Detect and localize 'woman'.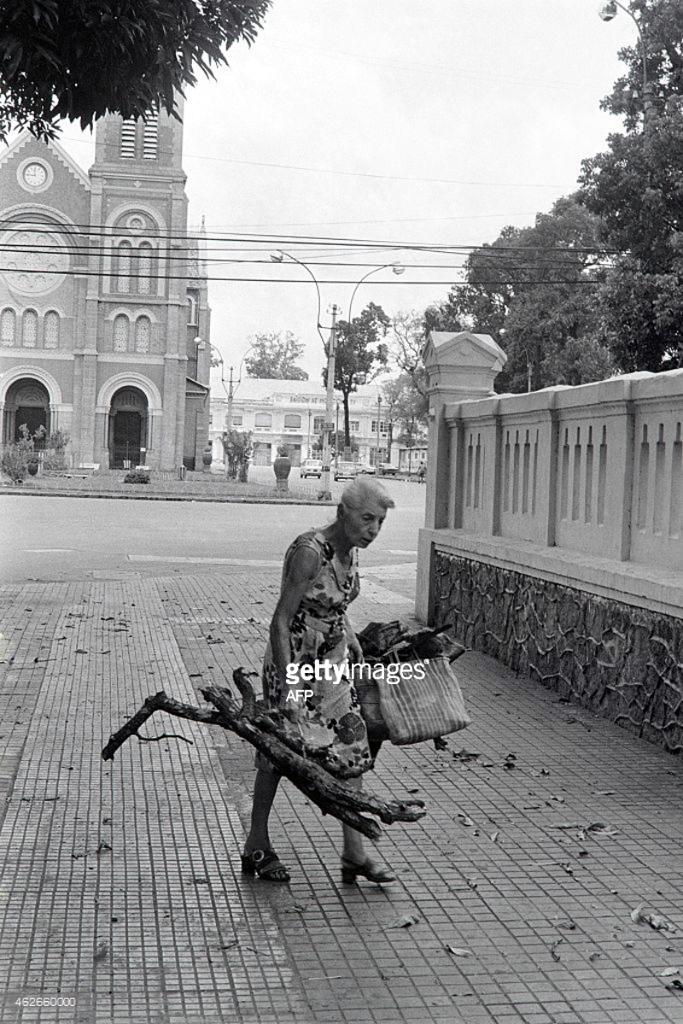
Localized at (230, 472, 391, 887).
